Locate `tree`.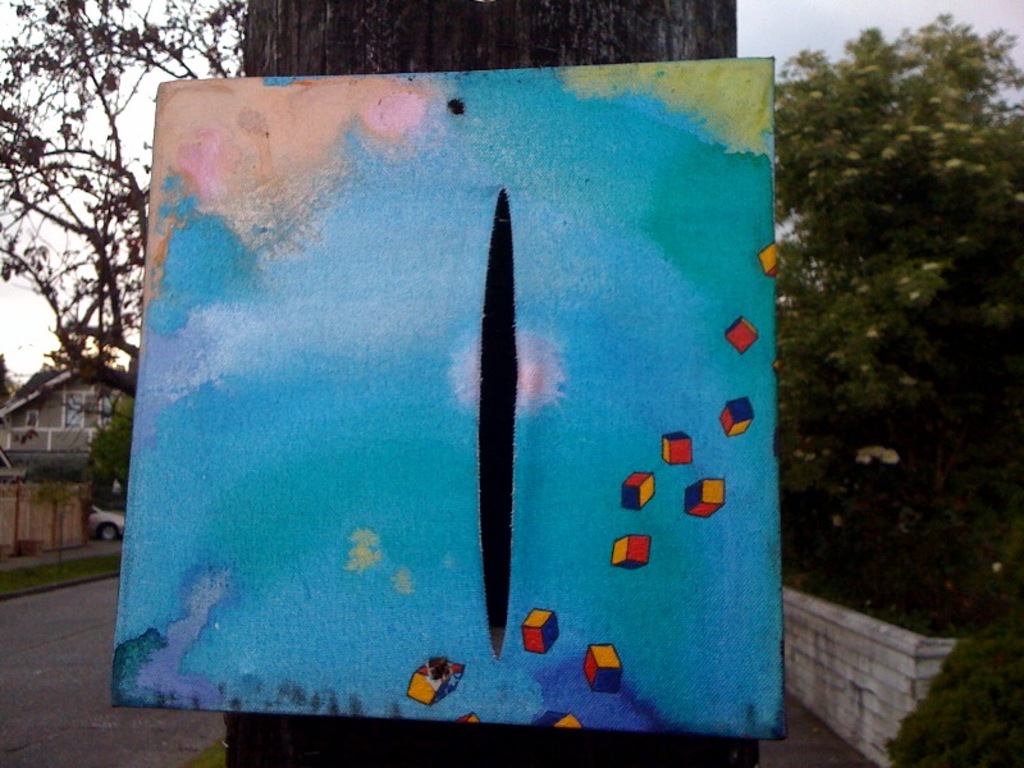
Bounding box: 0, 0, 250, 397.
